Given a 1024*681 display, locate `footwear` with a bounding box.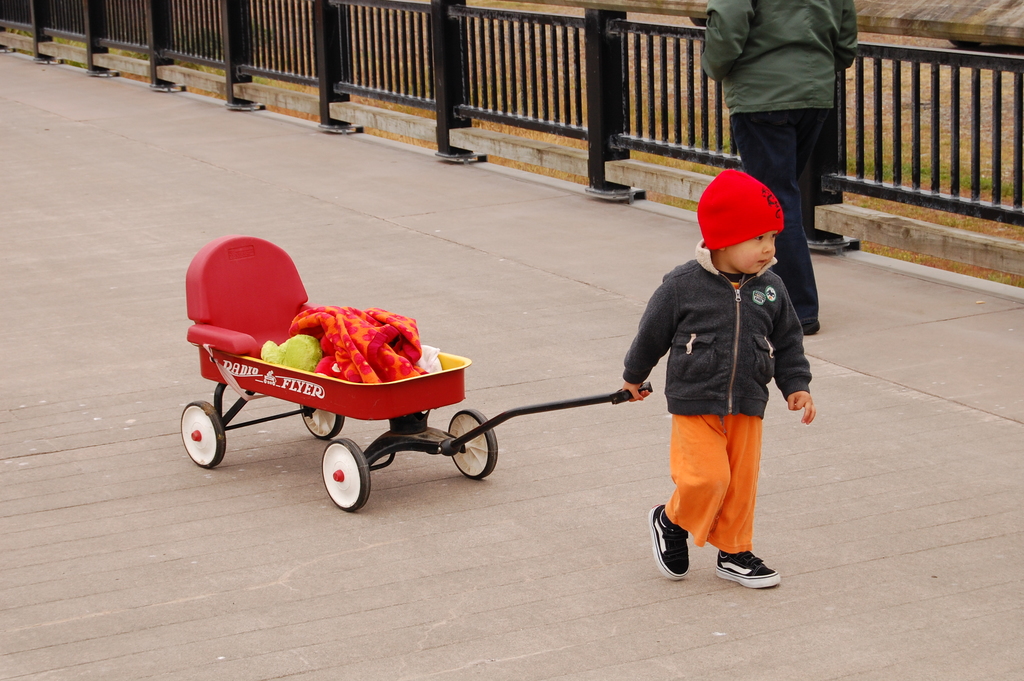
Located: {"x1": 722, "y1": 543, "x2": 791, "y2": 600}.
